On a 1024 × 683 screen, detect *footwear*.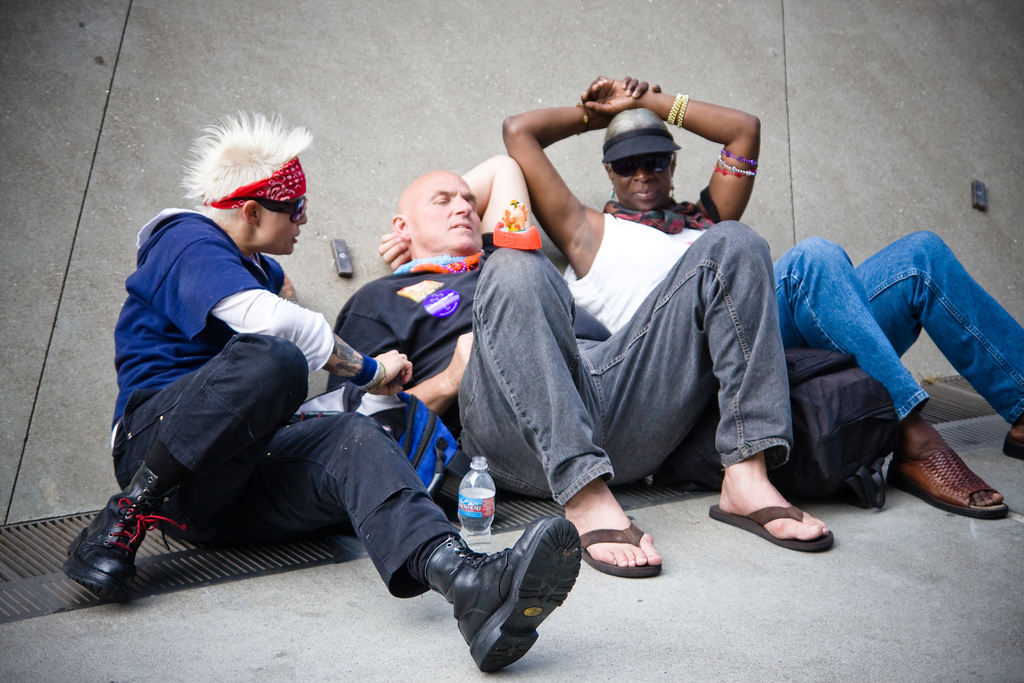
<bbox>62, 460, 184, 599</bbox>.
